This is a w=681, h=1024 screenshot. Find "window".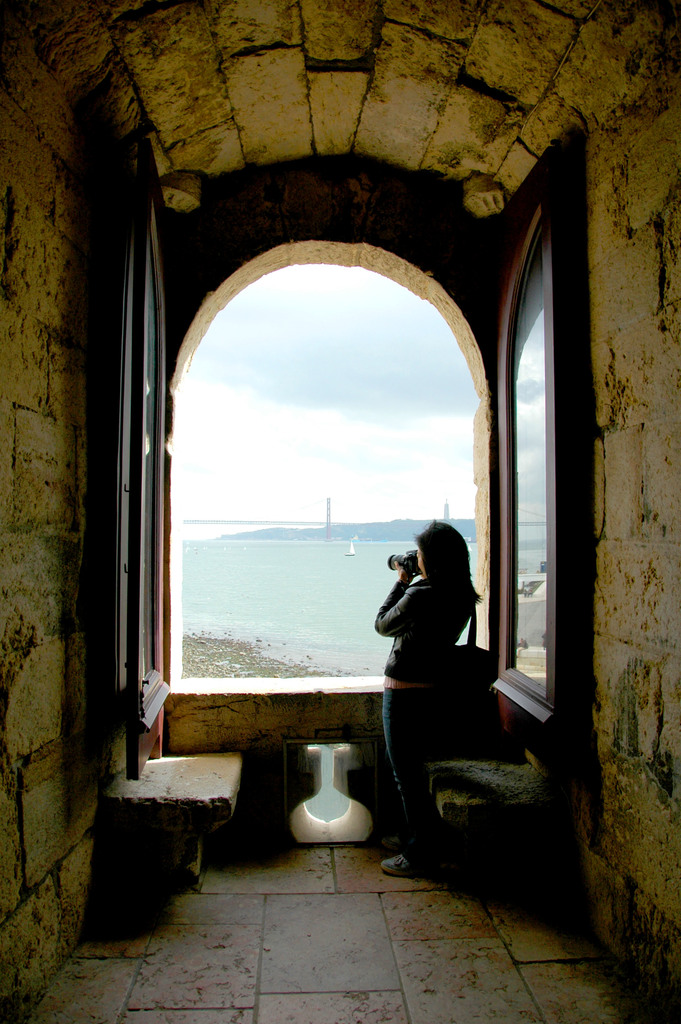
Bounding box: <region>487, 208, 546, 732</region>.
